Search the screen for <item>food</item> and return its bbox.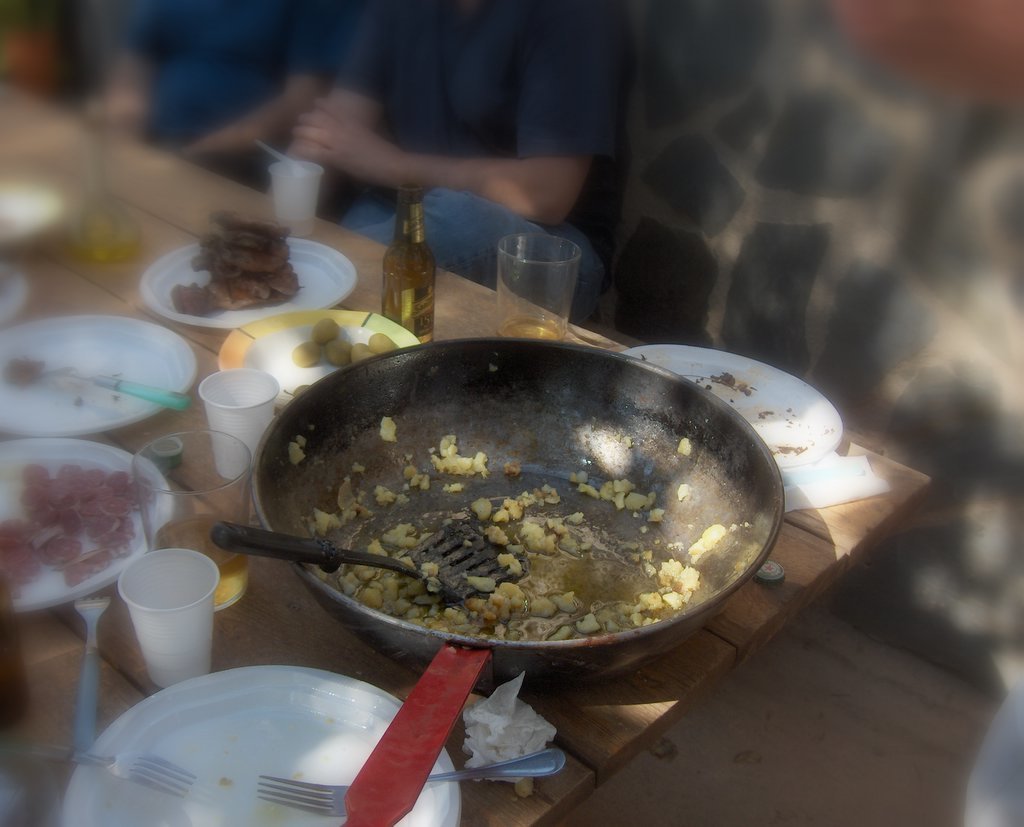
Found: (291, 381, 314, 400).
